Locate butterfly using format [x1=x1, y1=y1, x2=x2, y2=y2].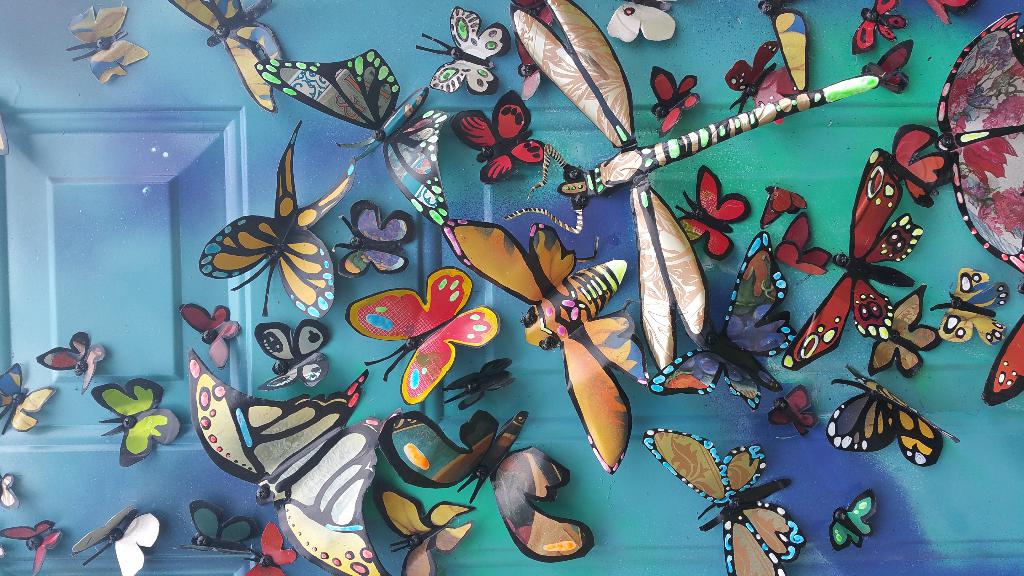
[x1=257, y1=44, x2=448, y2=225].
